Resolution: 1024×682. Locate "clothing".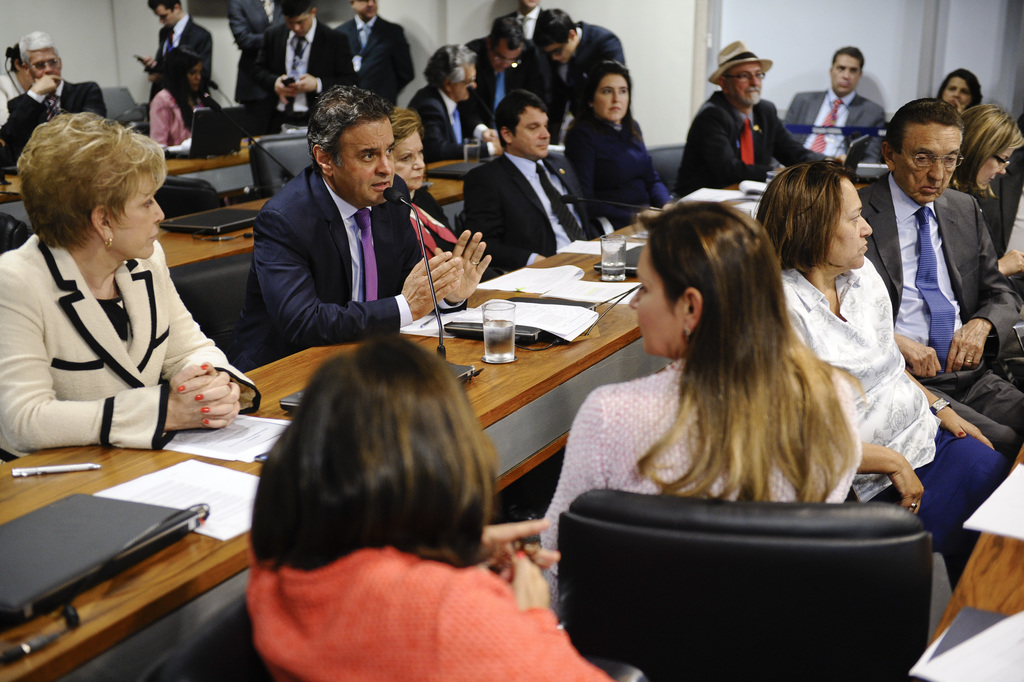
bbox(0, 228, 271, 456).
